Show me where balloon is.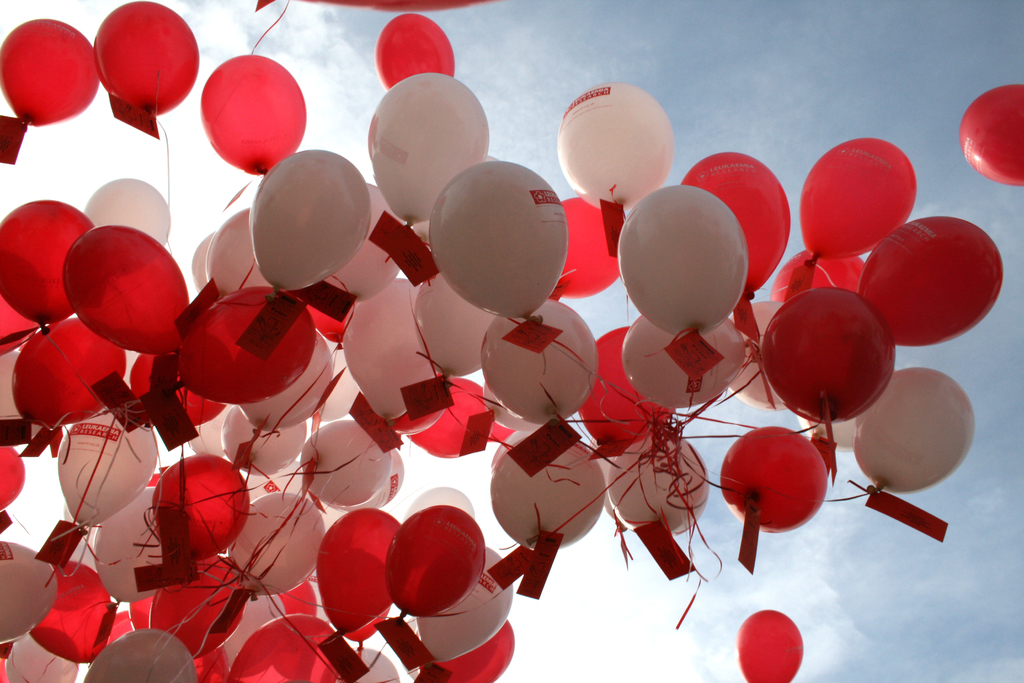
balloon is at <box>960,83,1023,186</box>.
